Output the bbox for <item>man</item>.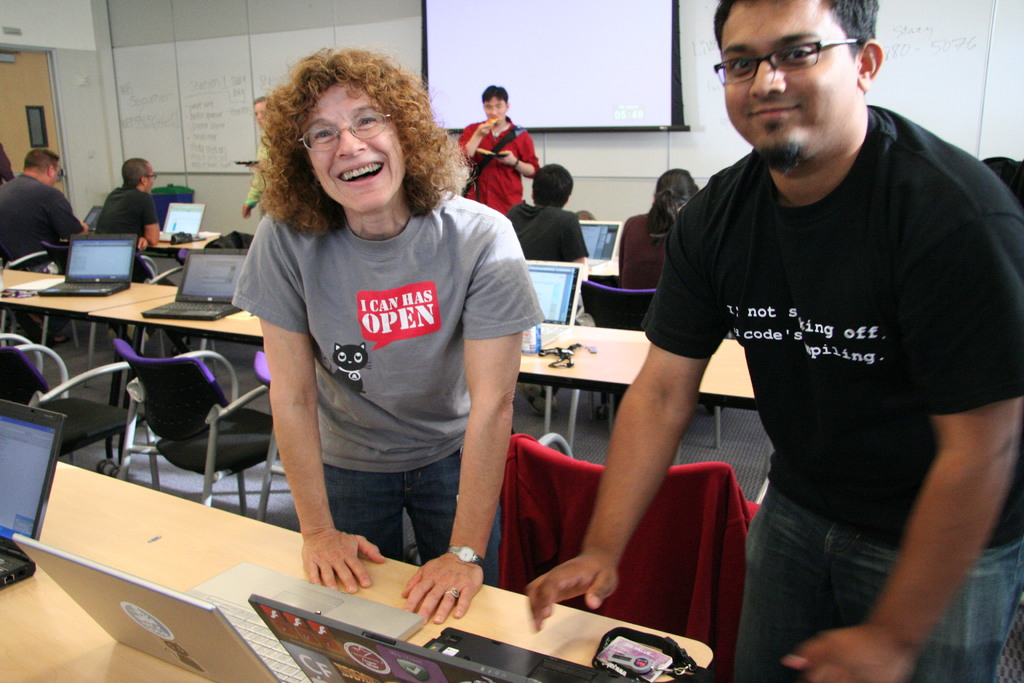
244 94 275 220.
